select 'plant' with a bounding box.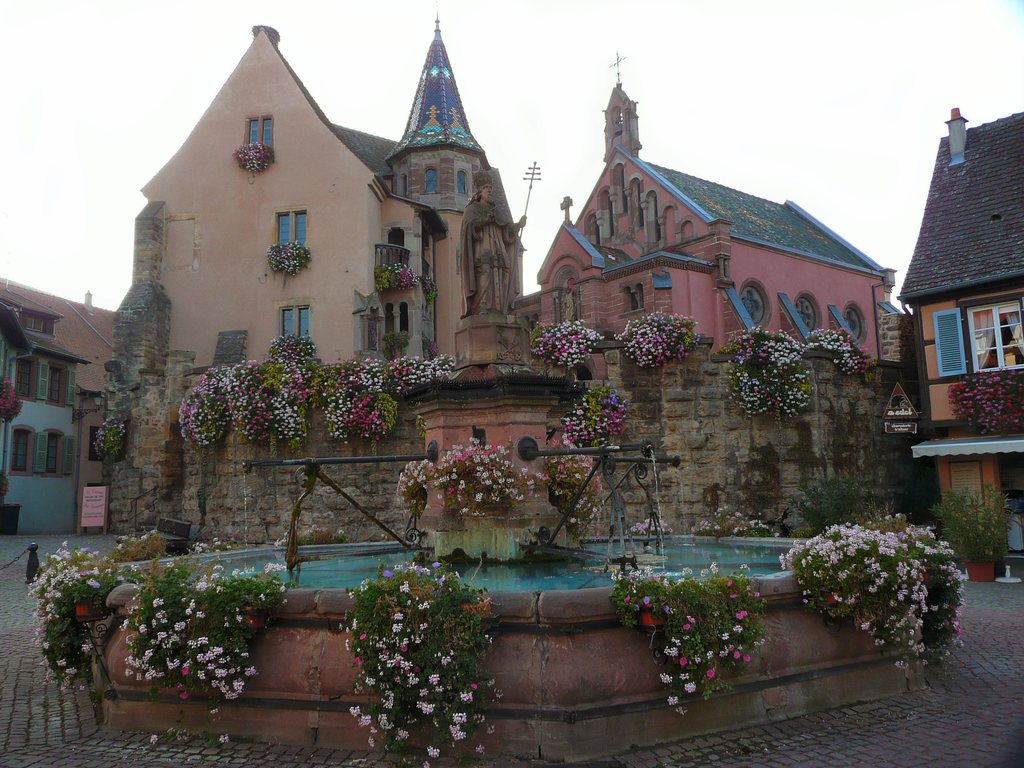
bbox=(712, 495, 764, 537).
